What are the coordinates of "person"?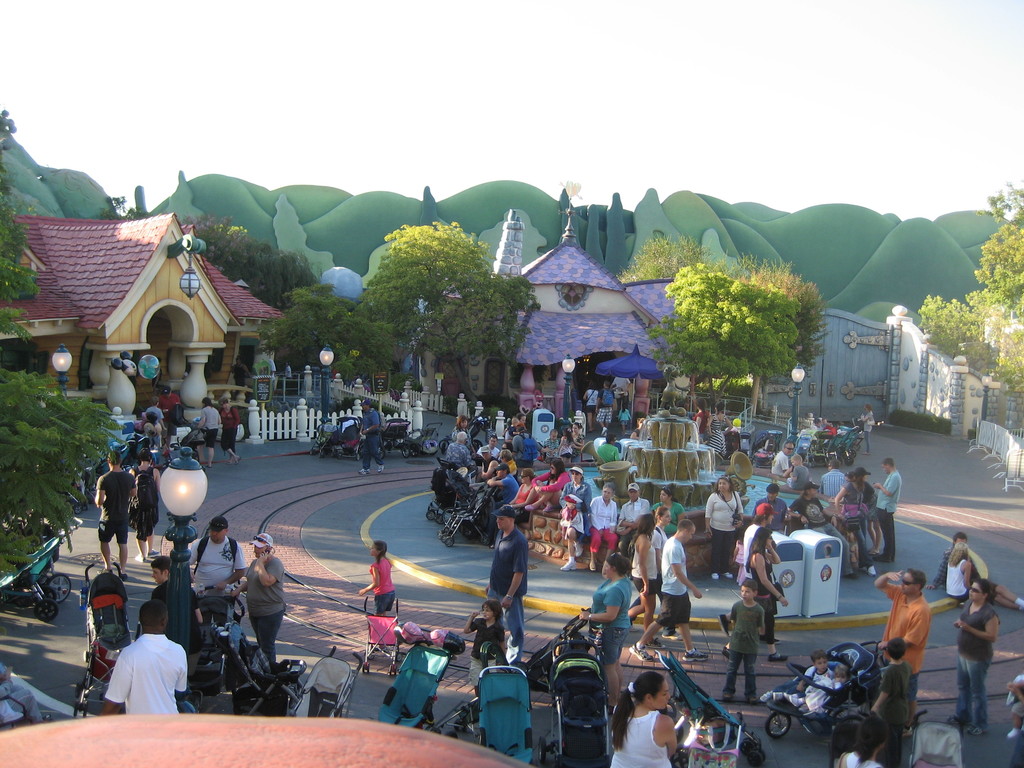
(left=872, top=637, right=916, bottom=764).
